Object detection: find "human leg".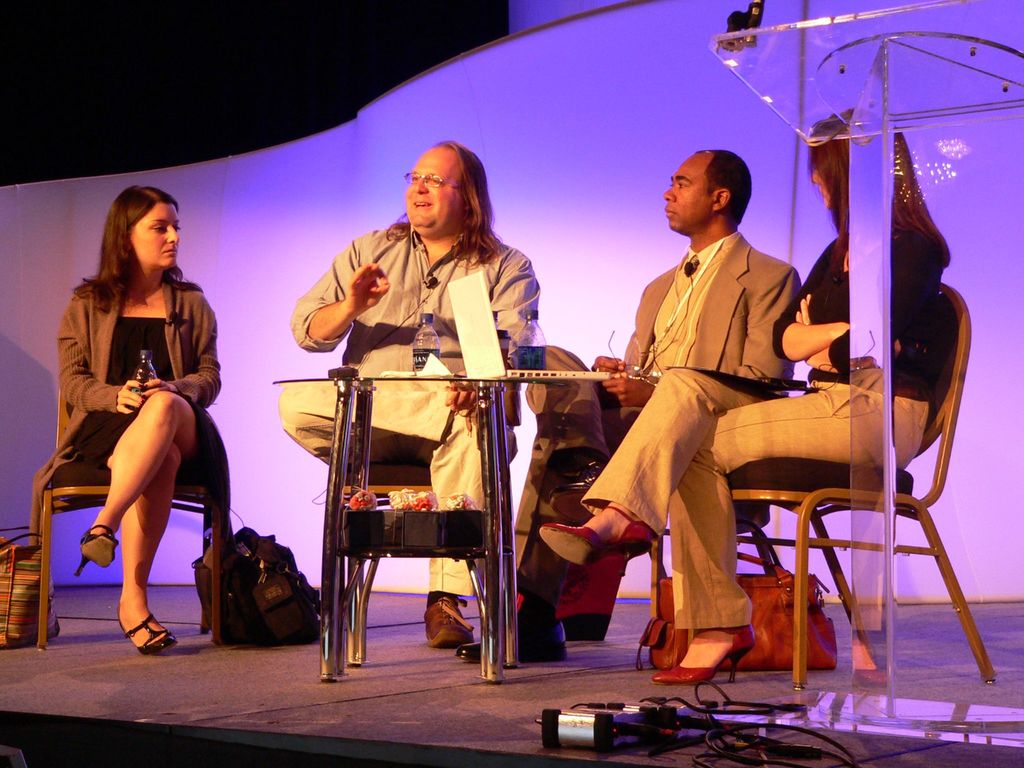
[left=533, top=372, right=762, bottom=562].
